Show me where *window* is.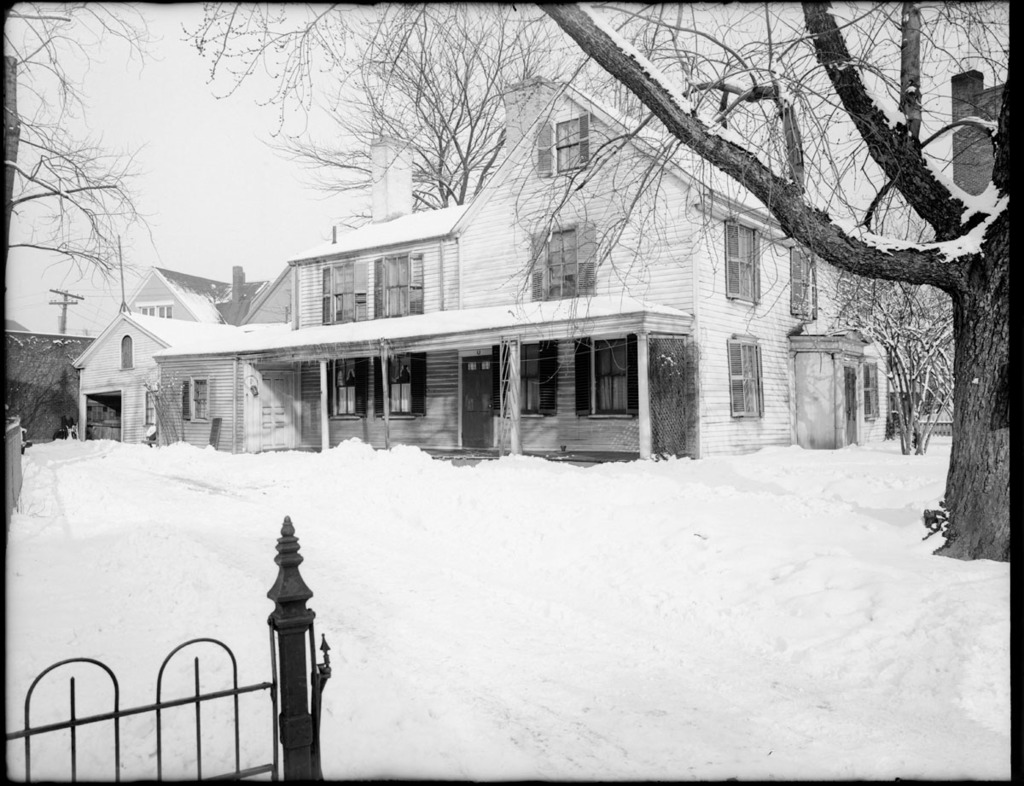
*window* is at bbox=[725, 337, 764, 421].
